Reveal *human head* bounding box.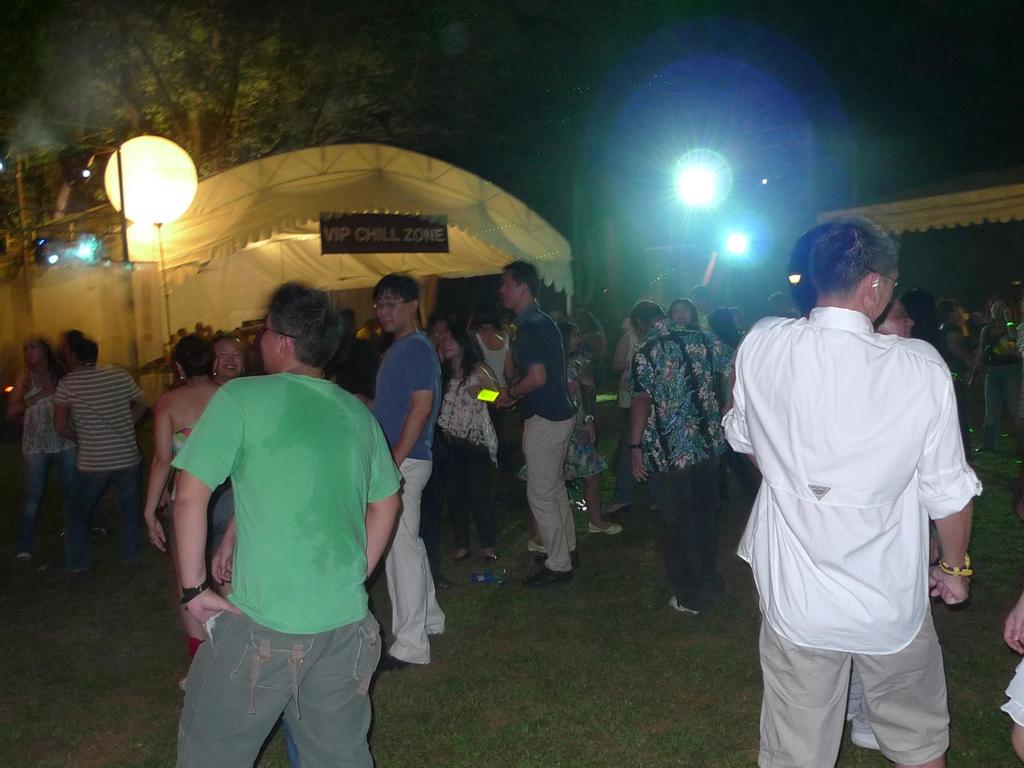
Revealed: l=876, t=295, r=916, b=336.
